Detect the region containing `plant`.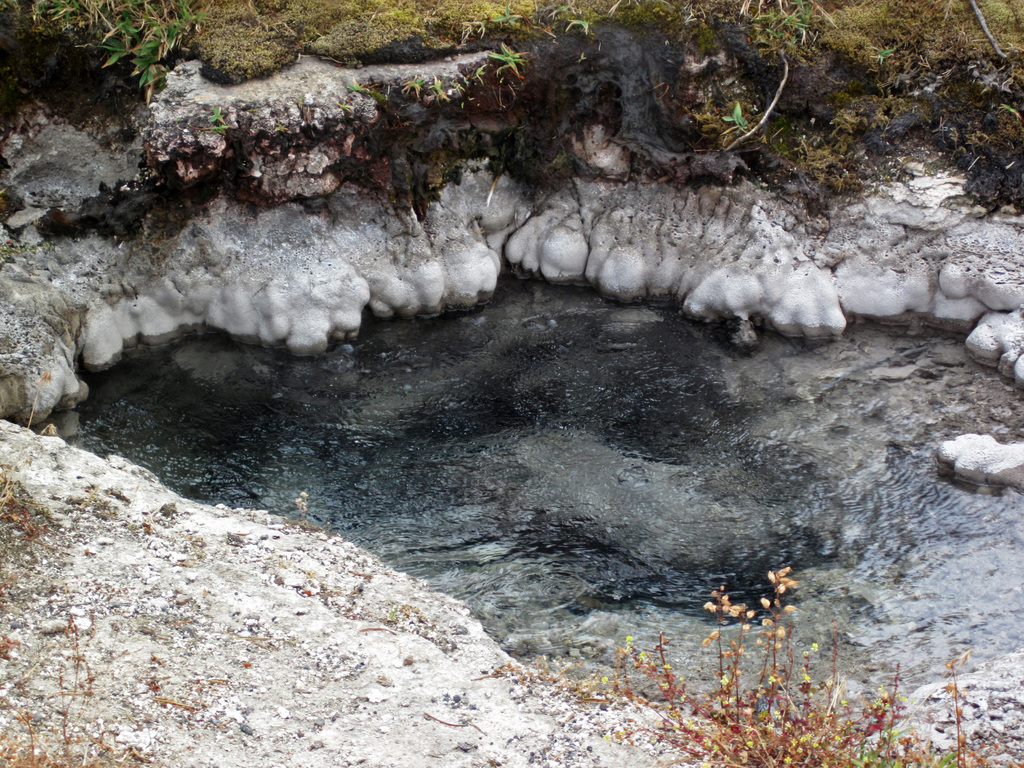
box=[207, 124, 227, 132].
